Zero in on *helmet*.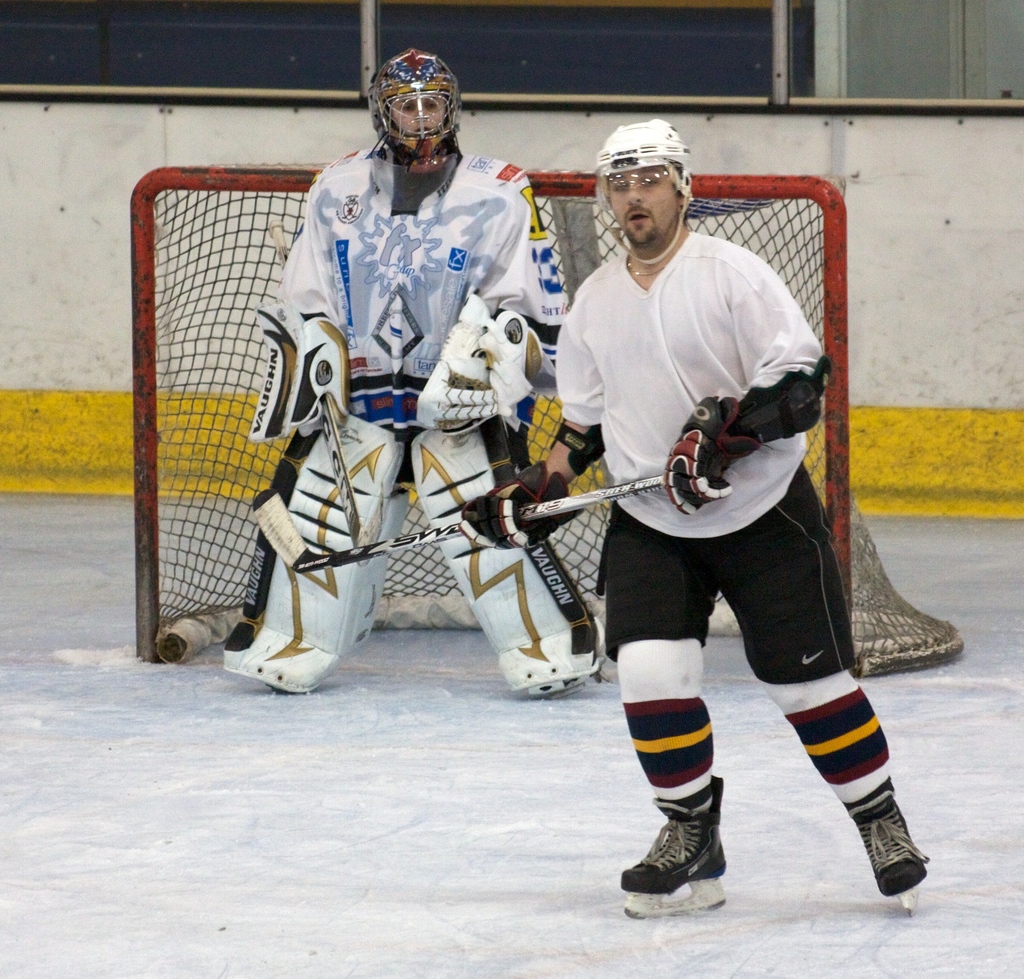
Zeroed in: pyautogui.locateOnScreen(575, 116, 705, 265).
